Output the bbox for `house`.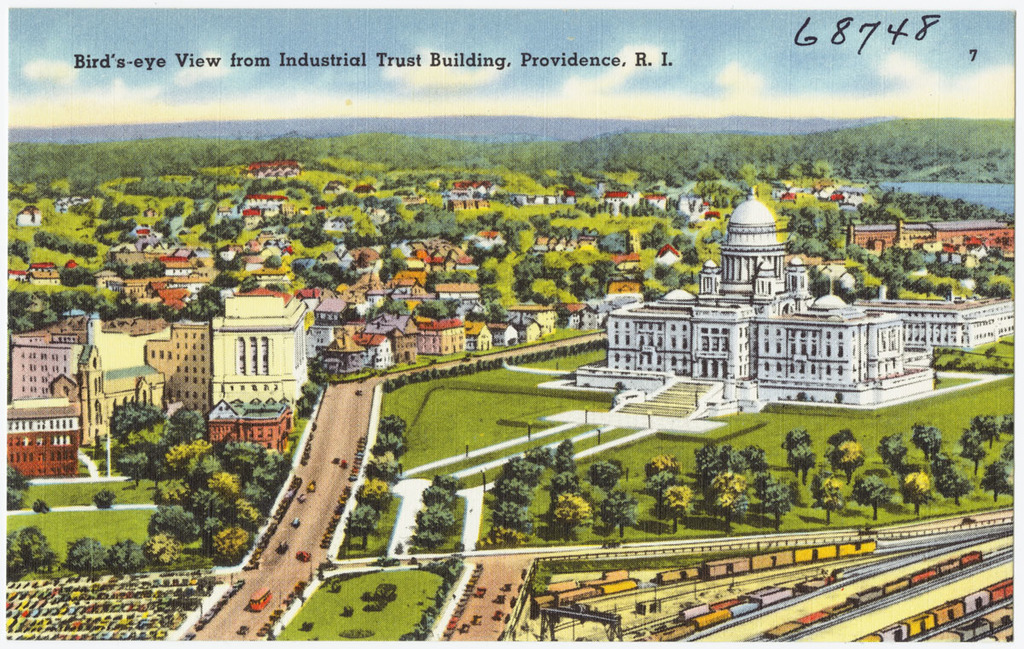
locate(602, 189, 636, 211).
